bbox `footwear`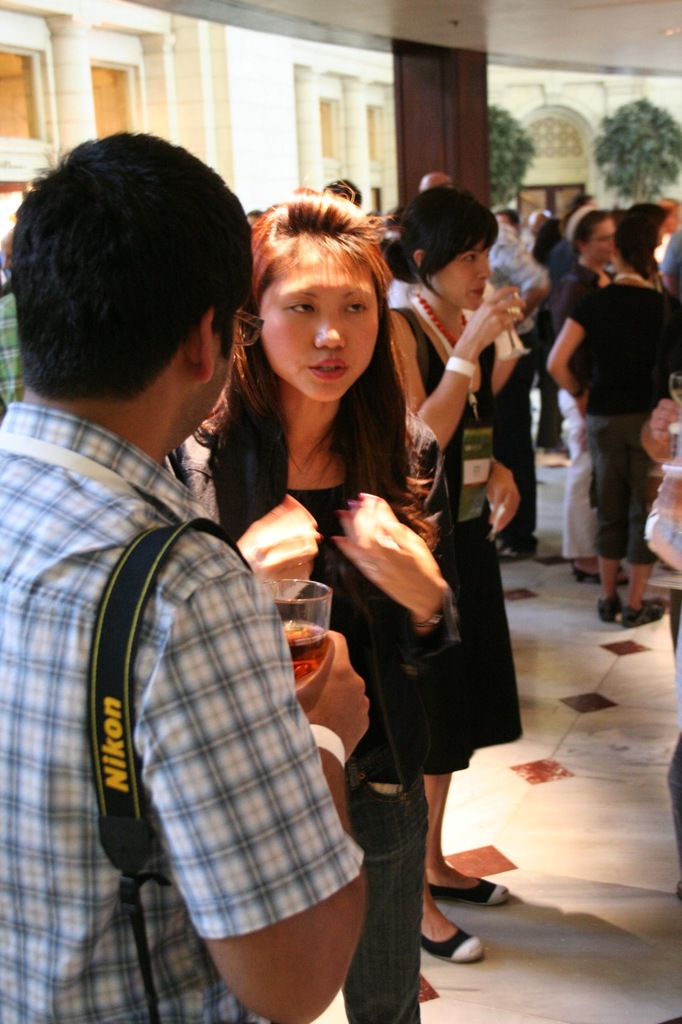
box=[597, 590, 625, 624]
